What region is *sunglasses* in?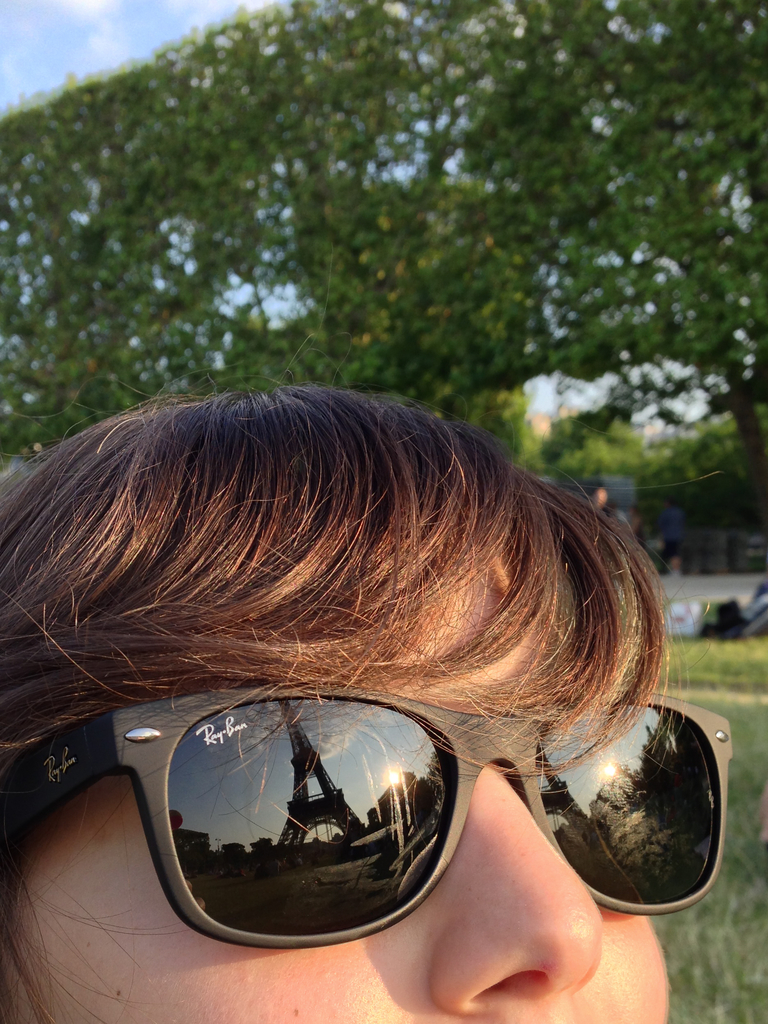
box(0, 683, 737, 952).
